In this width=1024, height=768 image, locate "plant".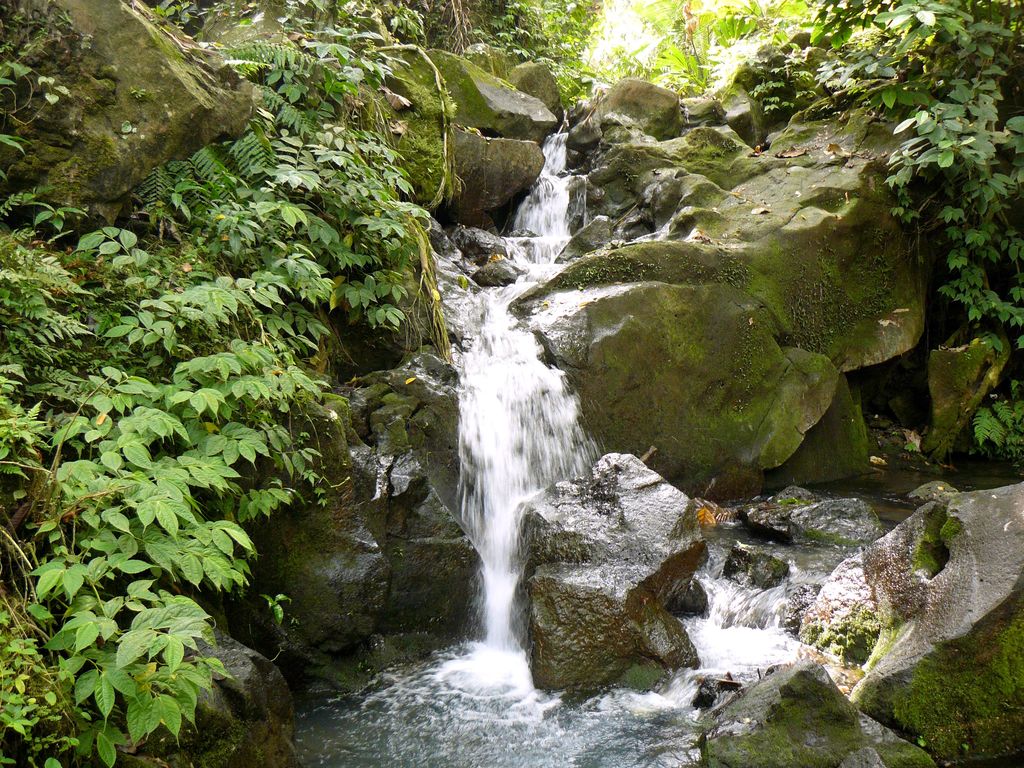
Bounding box: crop(0, 168, 124, 536).
